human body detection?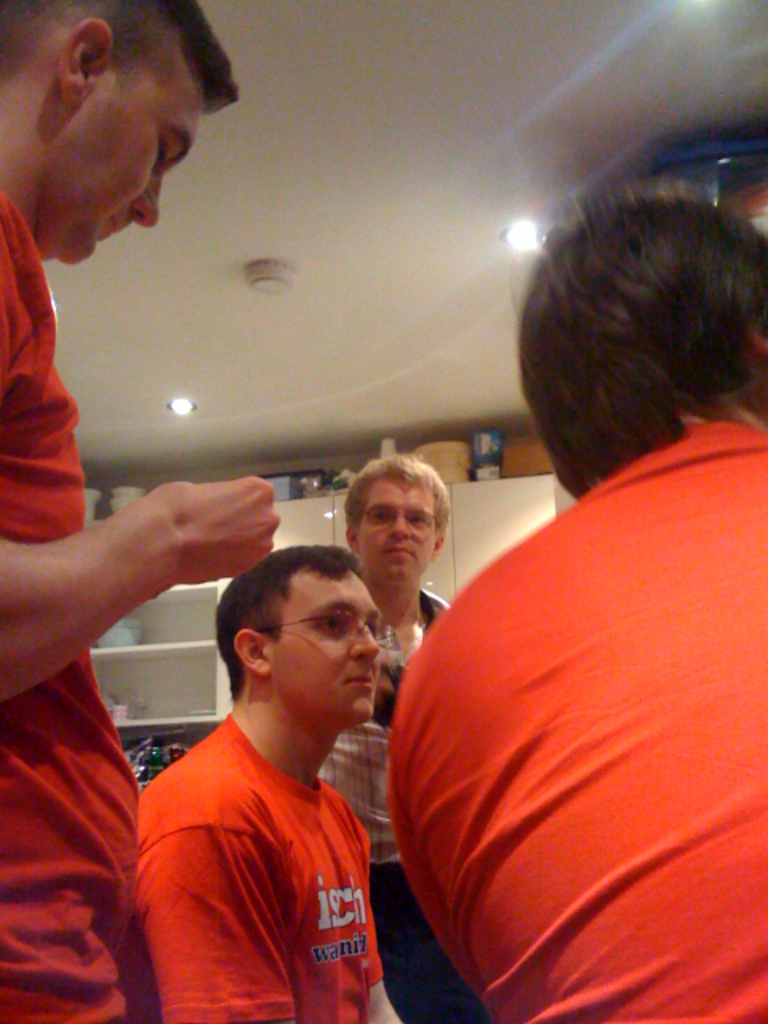
390 189 766 1022
